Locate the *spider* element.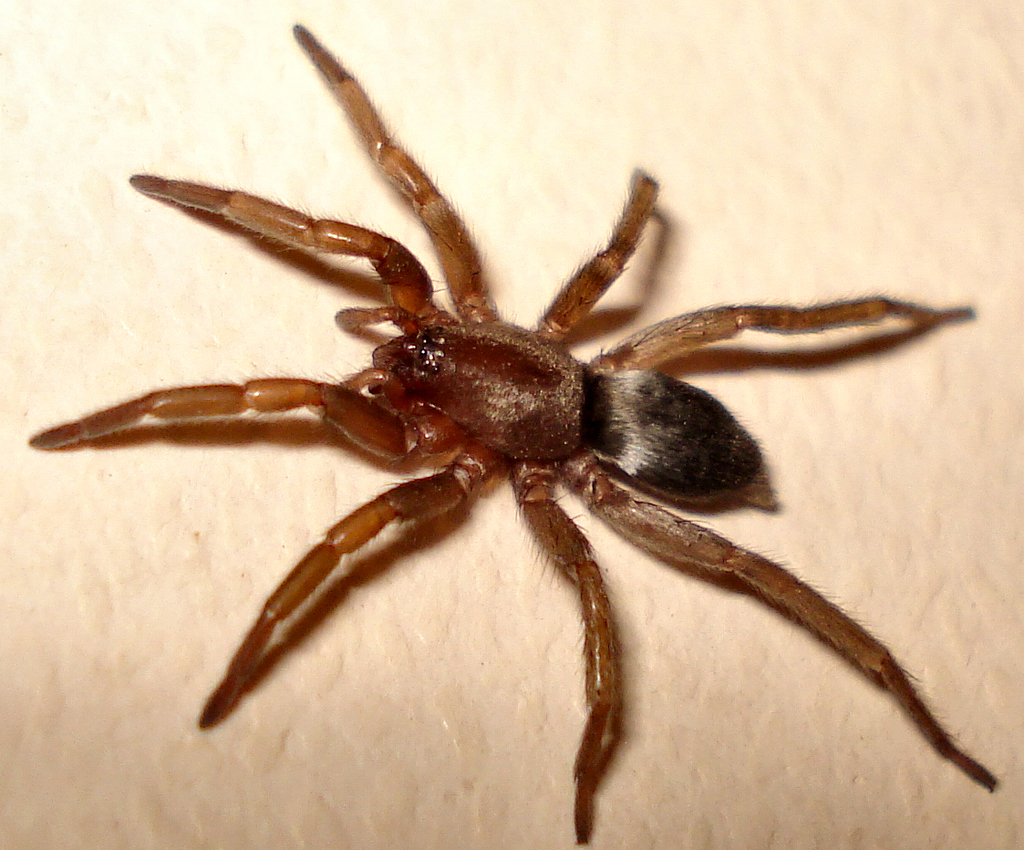
Element bbox: [22,17,998,849].
